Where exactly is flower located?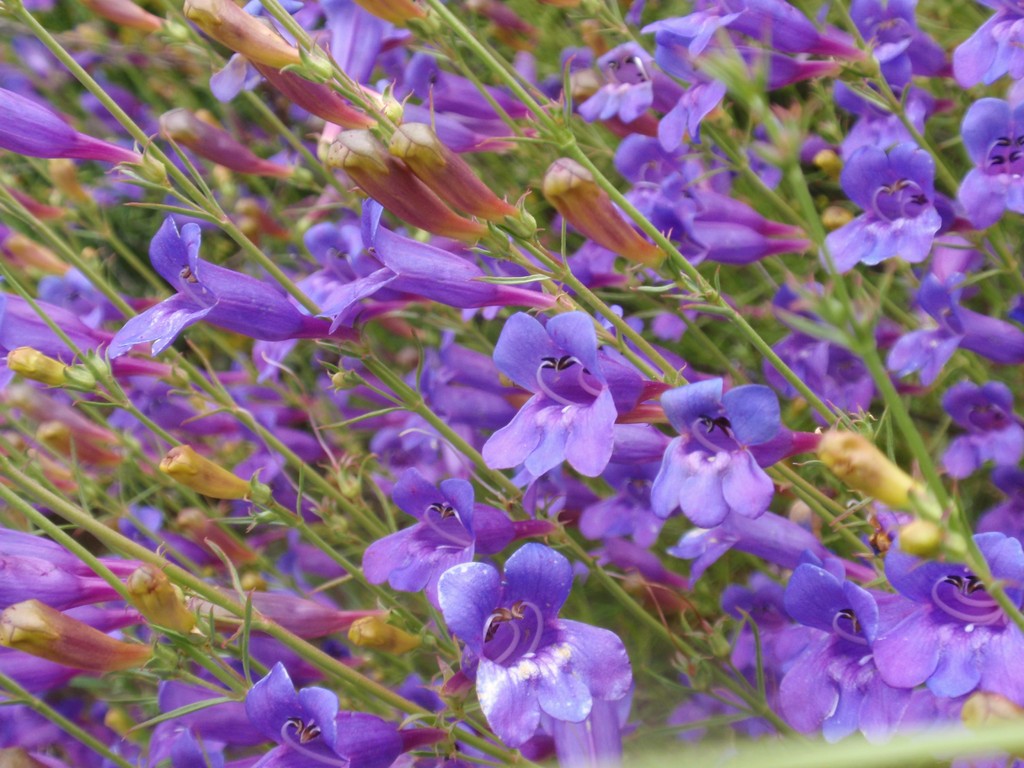
Its bounding box is 645/0/866/61.
